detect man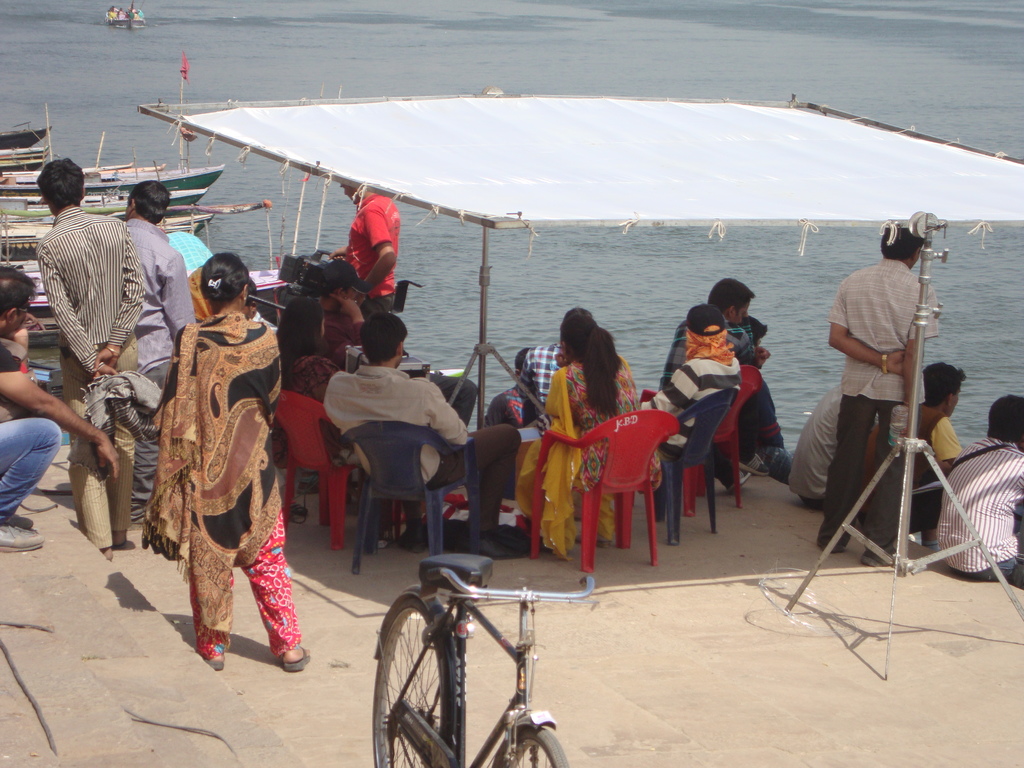
crop(317, 311, 525, 554)
